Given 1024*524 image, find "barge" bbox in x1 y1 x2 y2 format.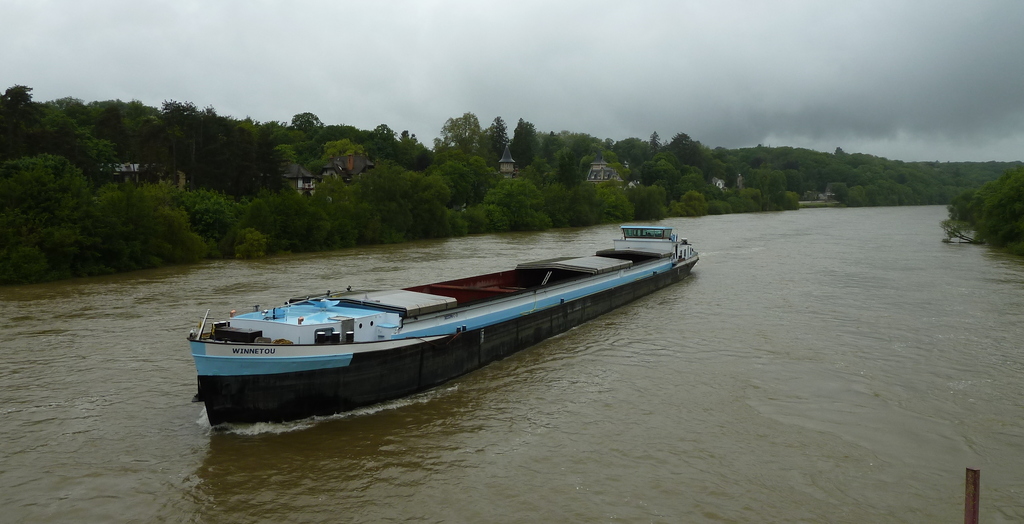
186 225 698 433.
